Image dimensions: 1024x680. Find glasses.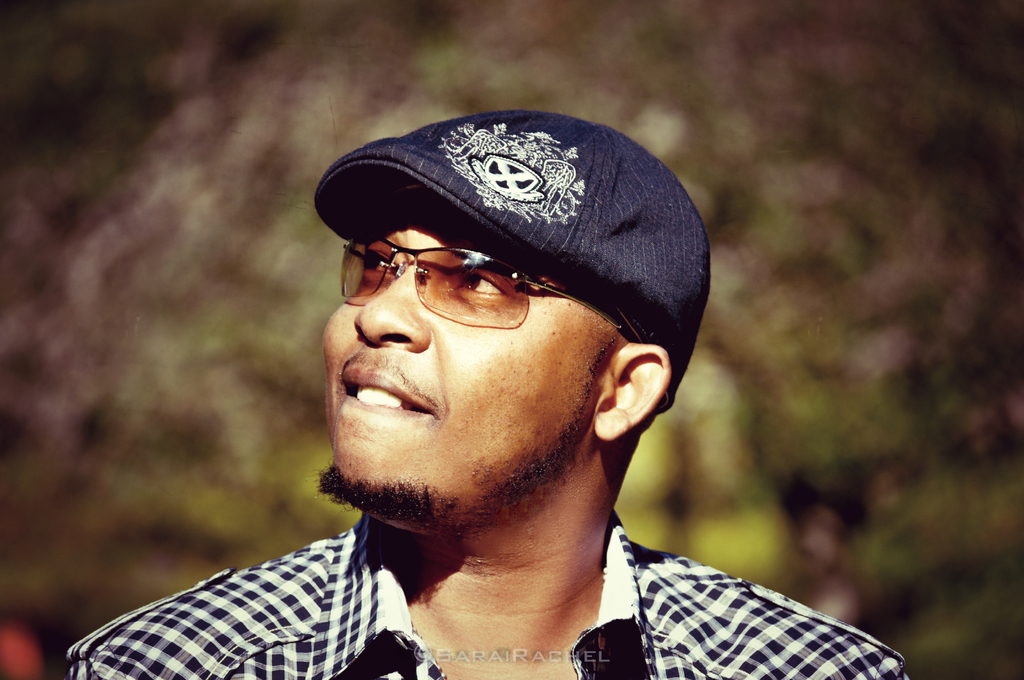
x1=322, y1=218, x2=617, y2=341.
